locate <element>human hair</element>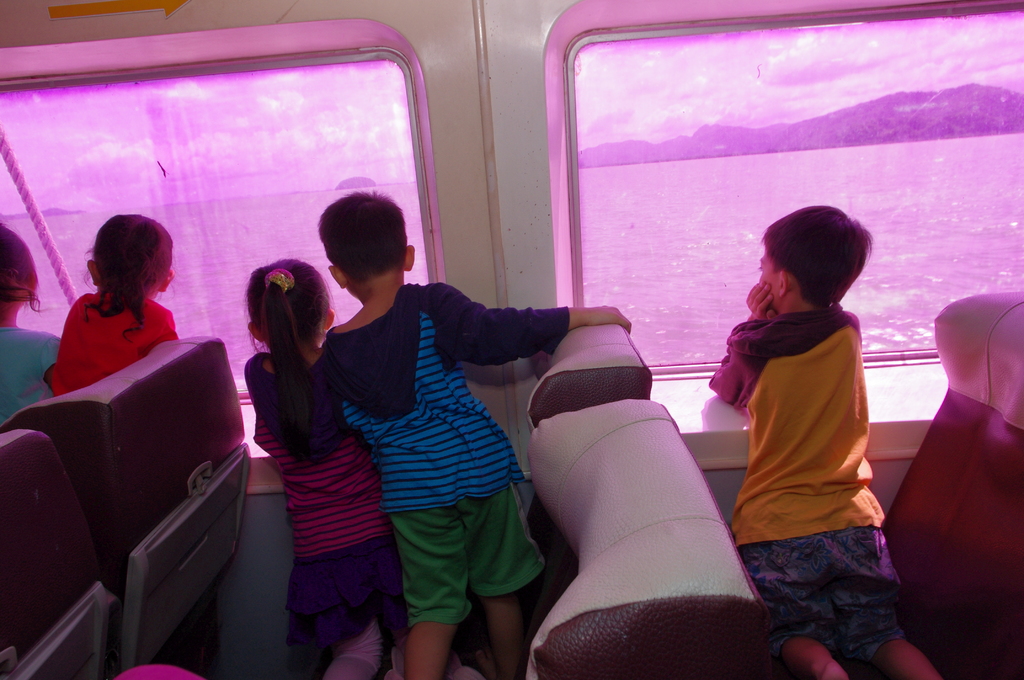
758,201,877,309
